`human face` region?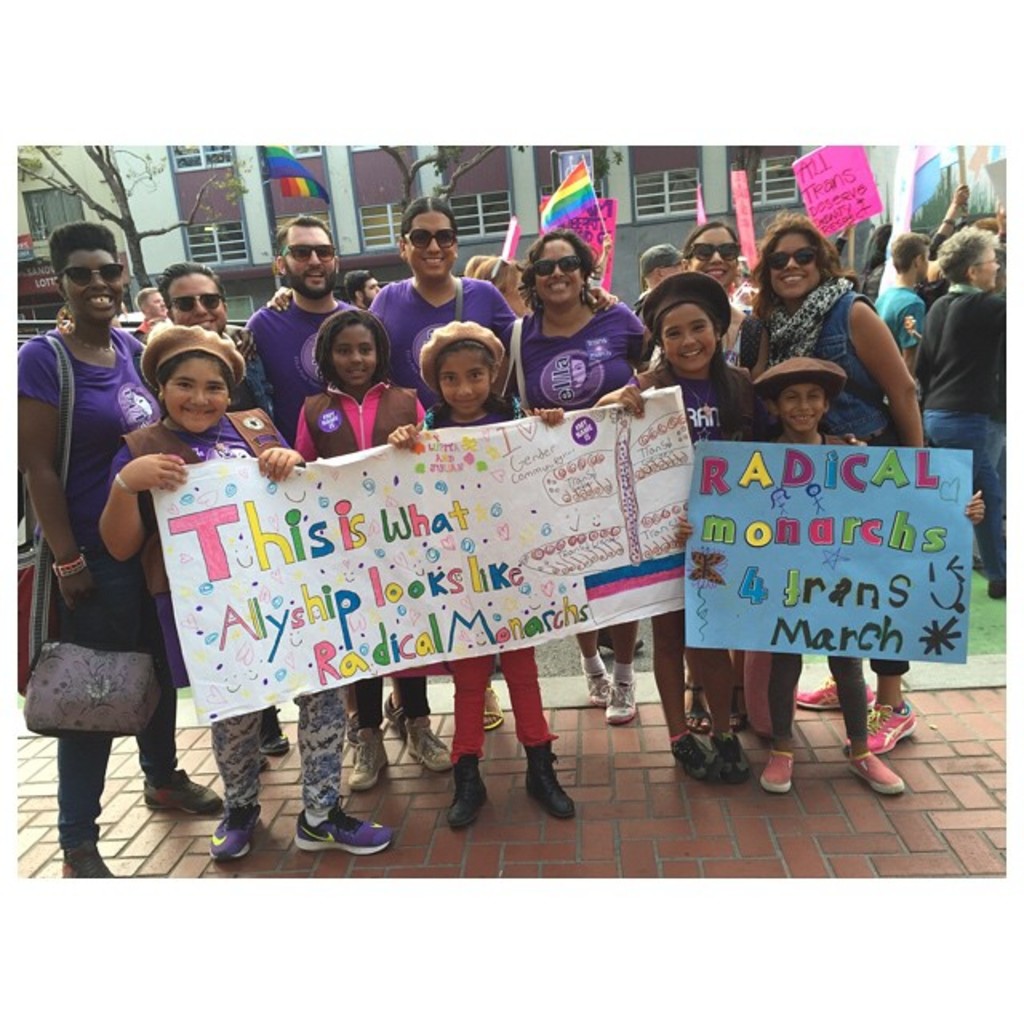
{"left": 338, "top": 326, "right": 376, "bottom": 384}
